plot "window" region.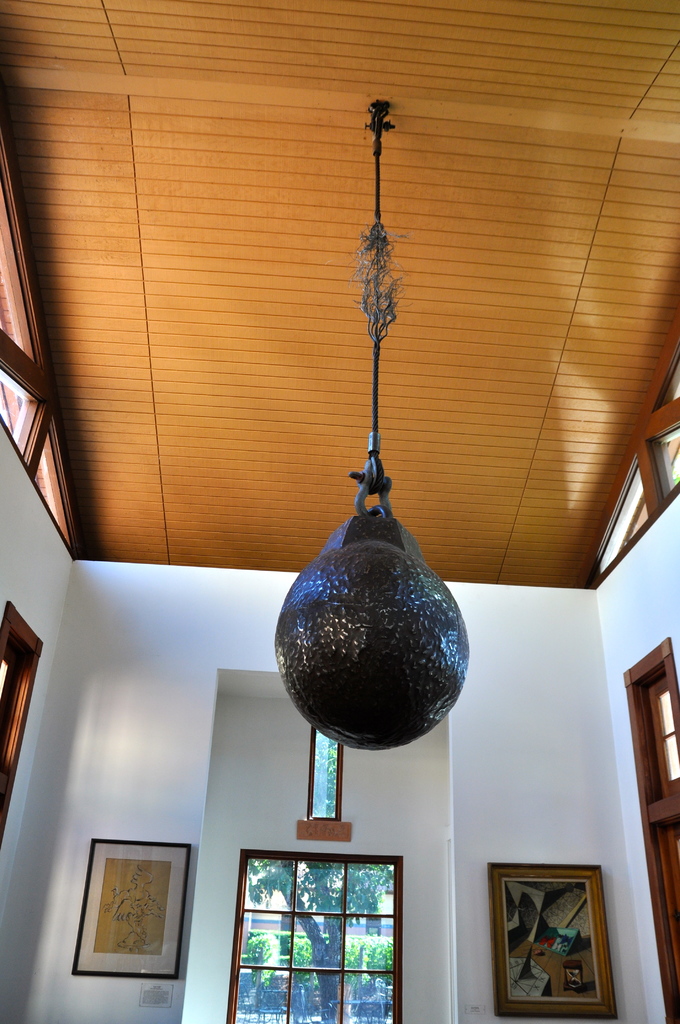
Plotted at 638:680:679:801.
